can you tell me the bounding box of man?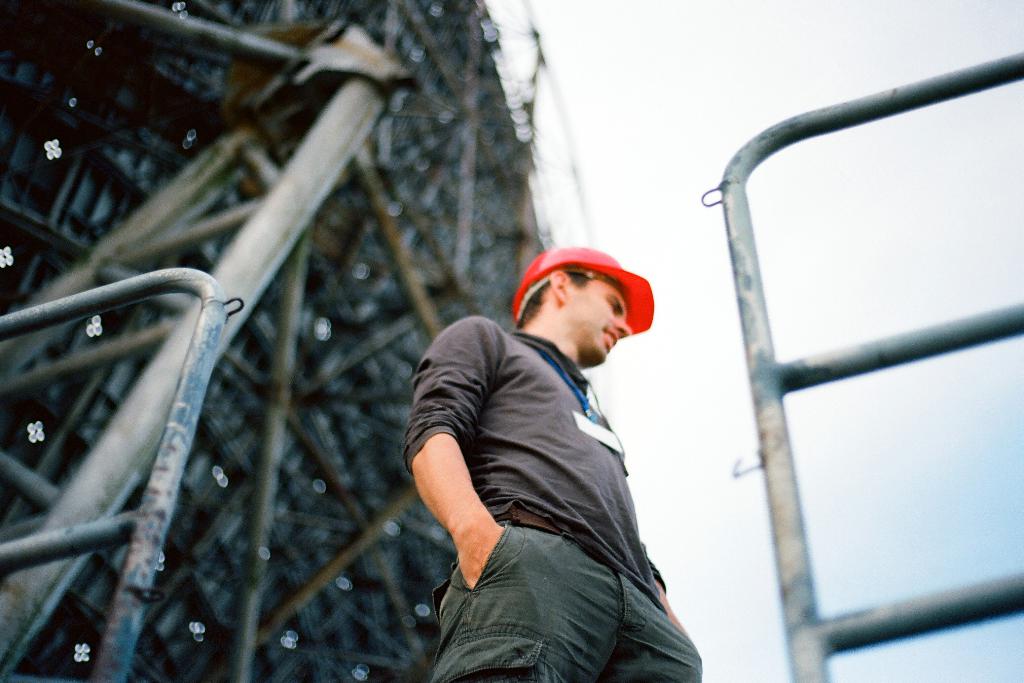
x1=409 y1=245 x2=716 y2=682.
